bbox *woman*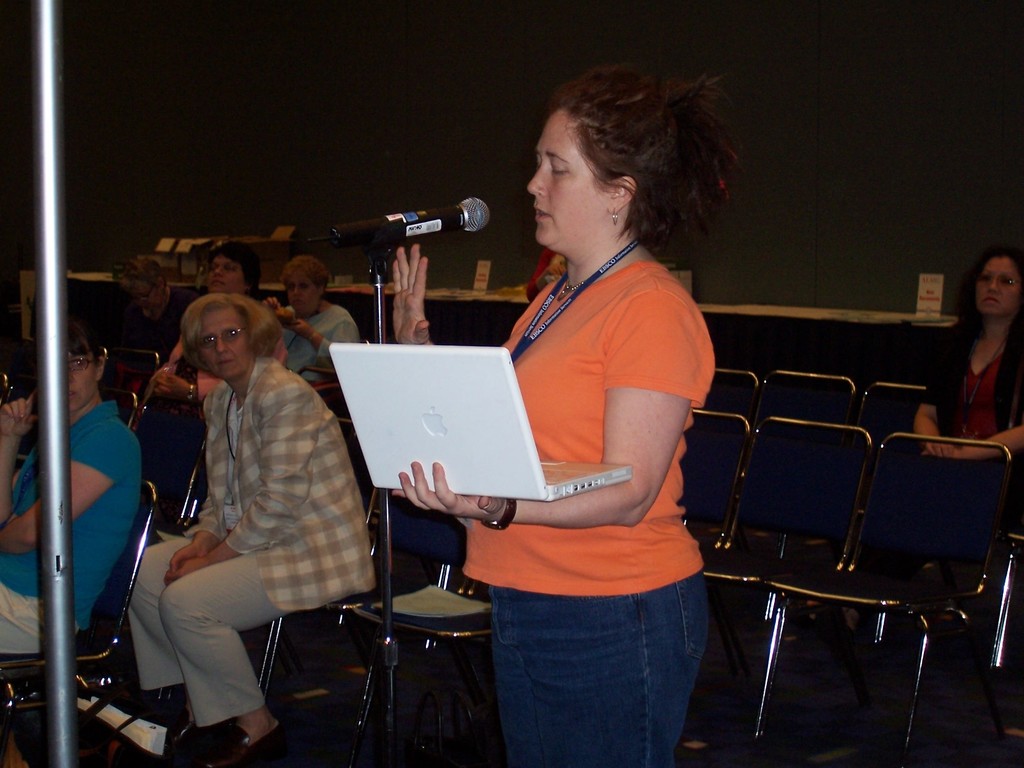
select_region(904, 236, 1023, 591)
